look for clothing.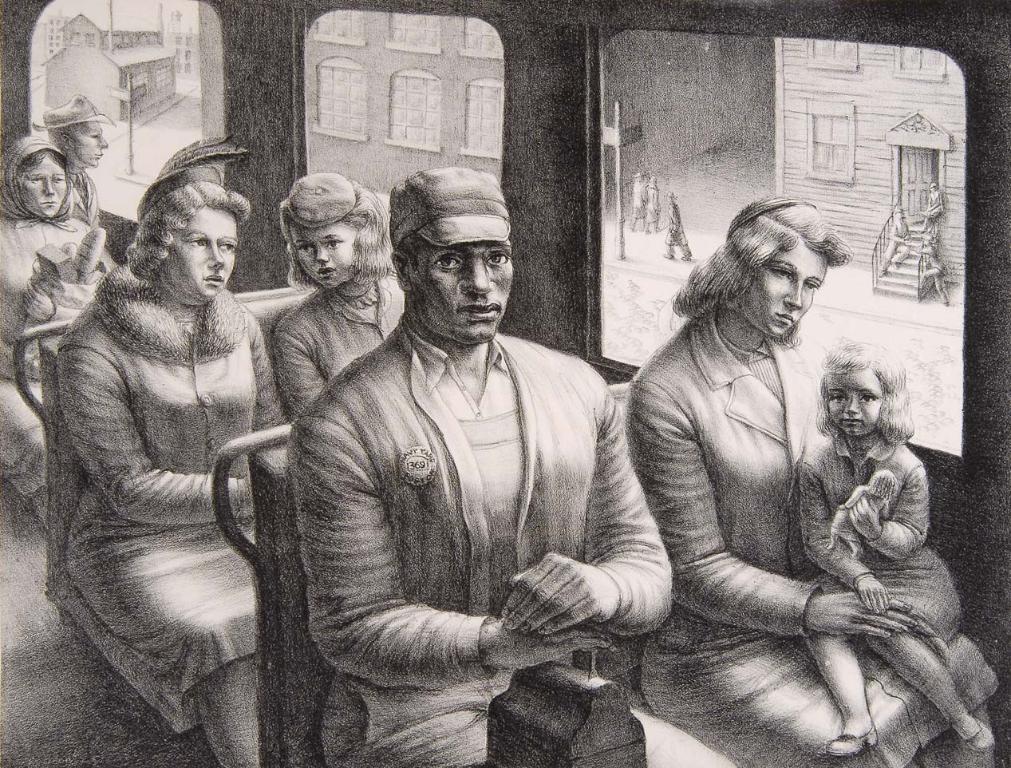
Found: left=631, top=177, right=646, bottom=220.
